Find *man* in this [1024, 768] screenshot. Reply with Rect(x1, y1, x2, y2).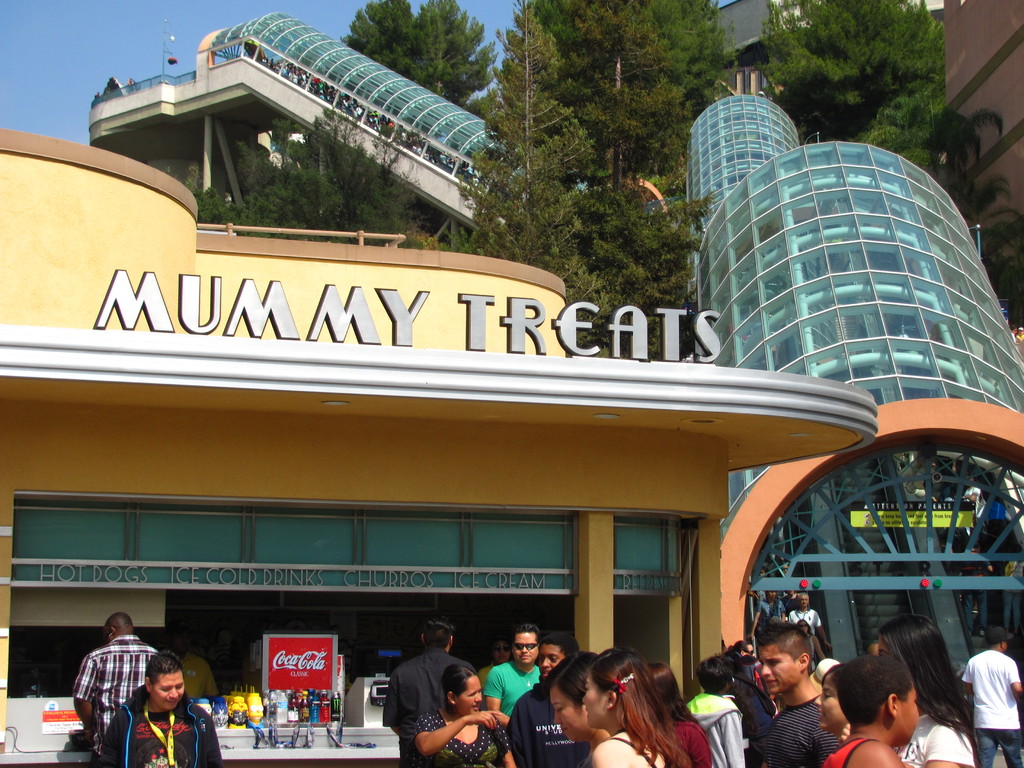
Rect(961, 631, 1023, 767).
